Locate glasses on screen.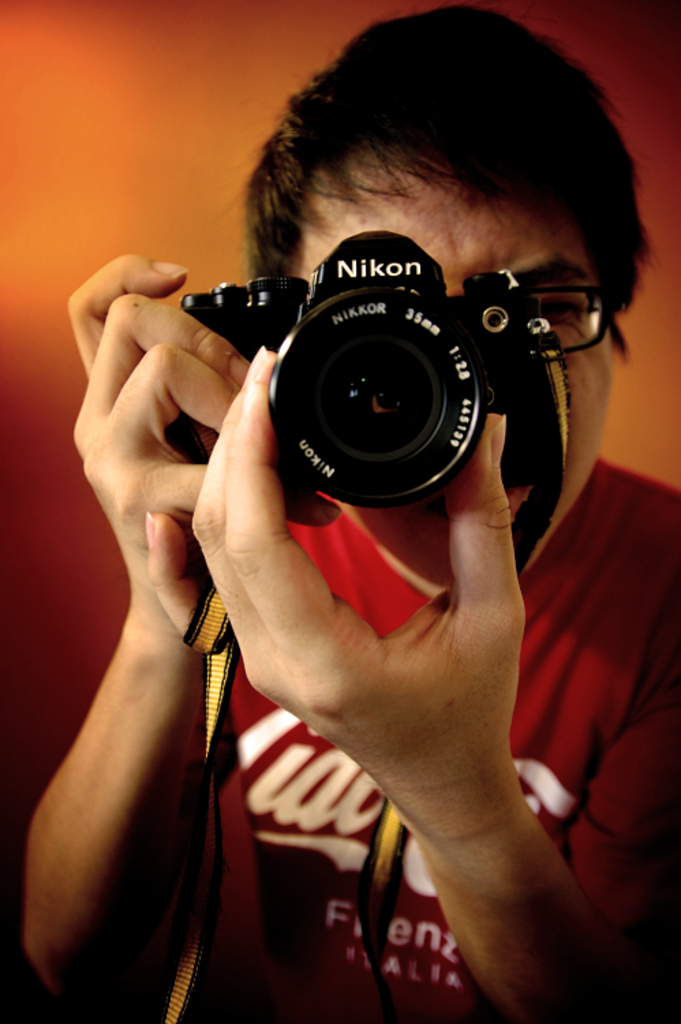
On screen at (523, 273, 620, 355).
